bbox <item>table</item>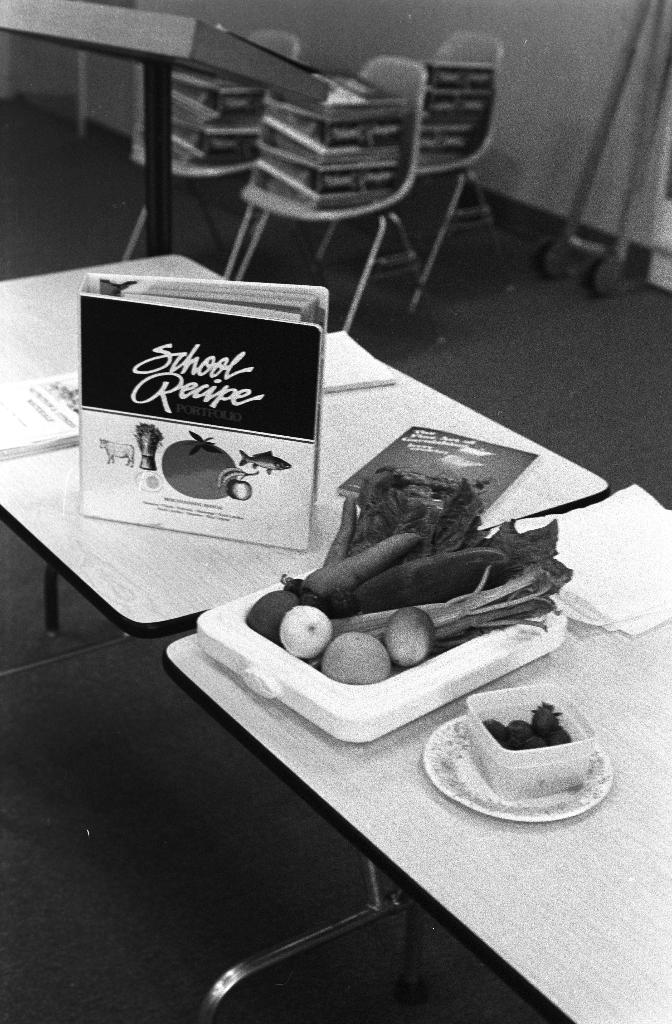
box(170, 481, 671, 1022)
